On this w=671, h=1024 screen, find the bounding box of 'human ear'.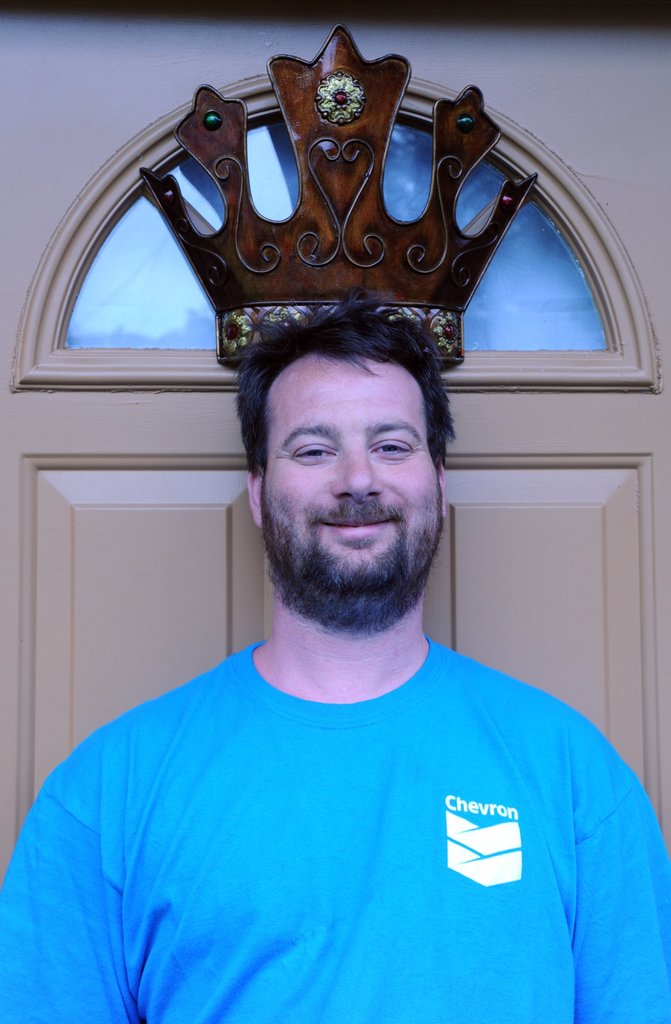
Bounding box: (x1=247, y1=468, x2=268, y2=524).
